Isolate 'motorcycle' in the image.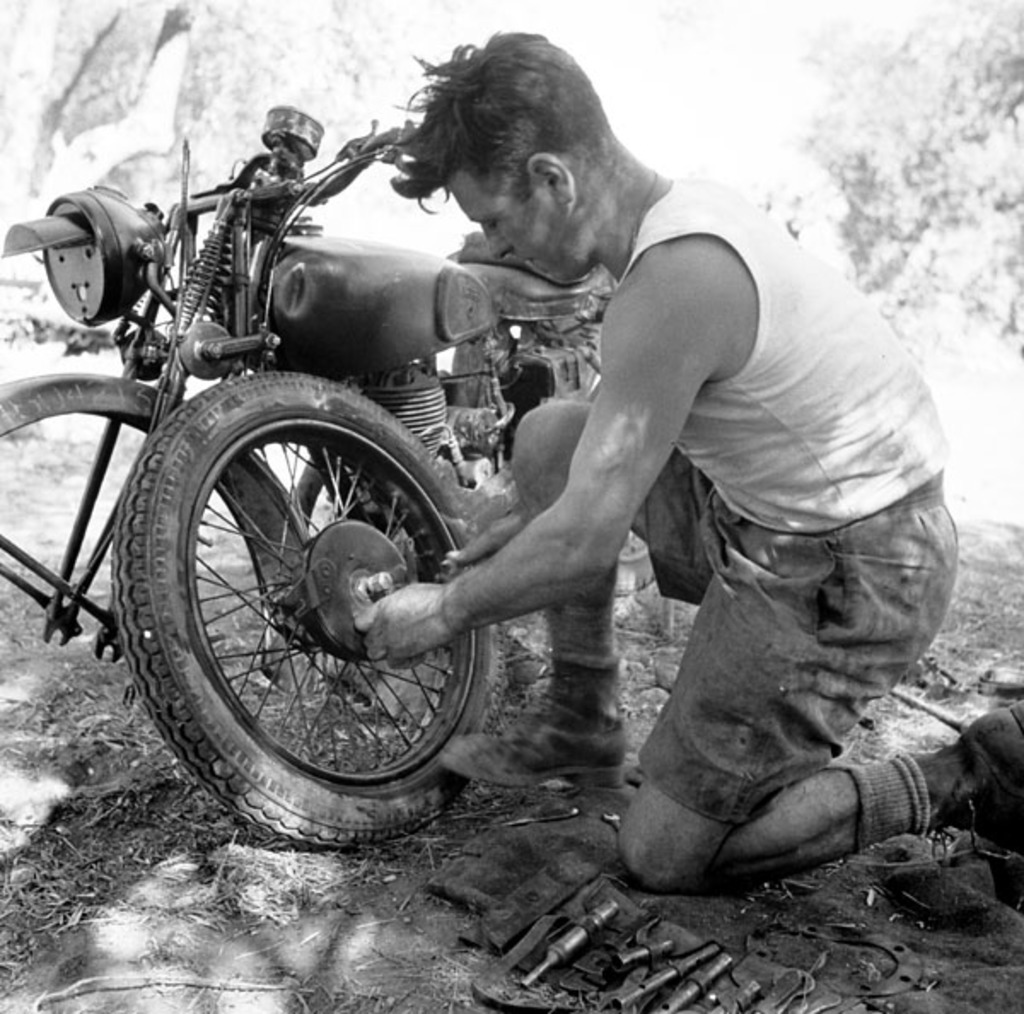
Isolated region: left=0, top=106, right=618, bottom=850.
